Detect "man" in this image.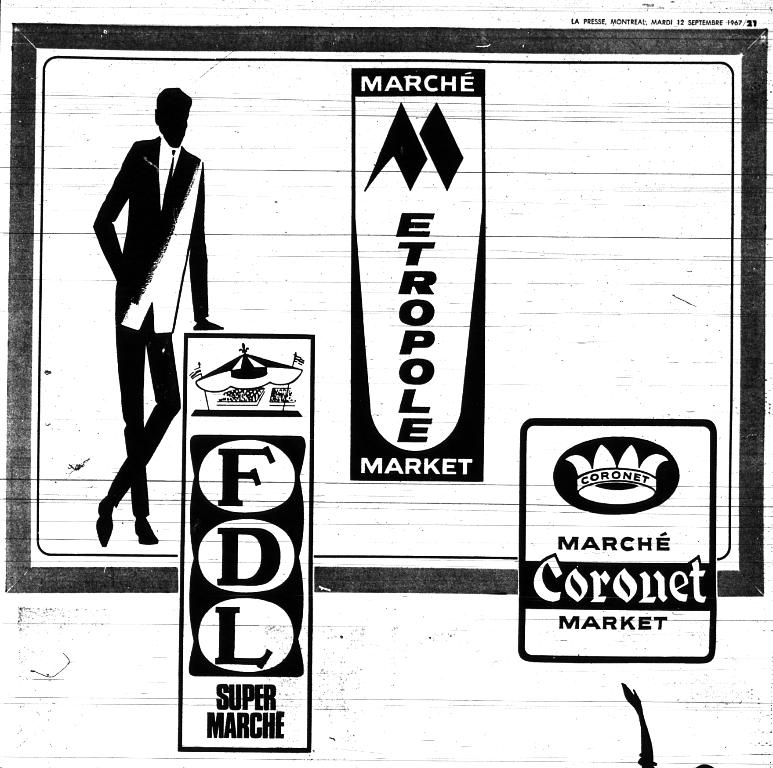
Detection: x1=71 y1=86 x2=217 y2=565.
